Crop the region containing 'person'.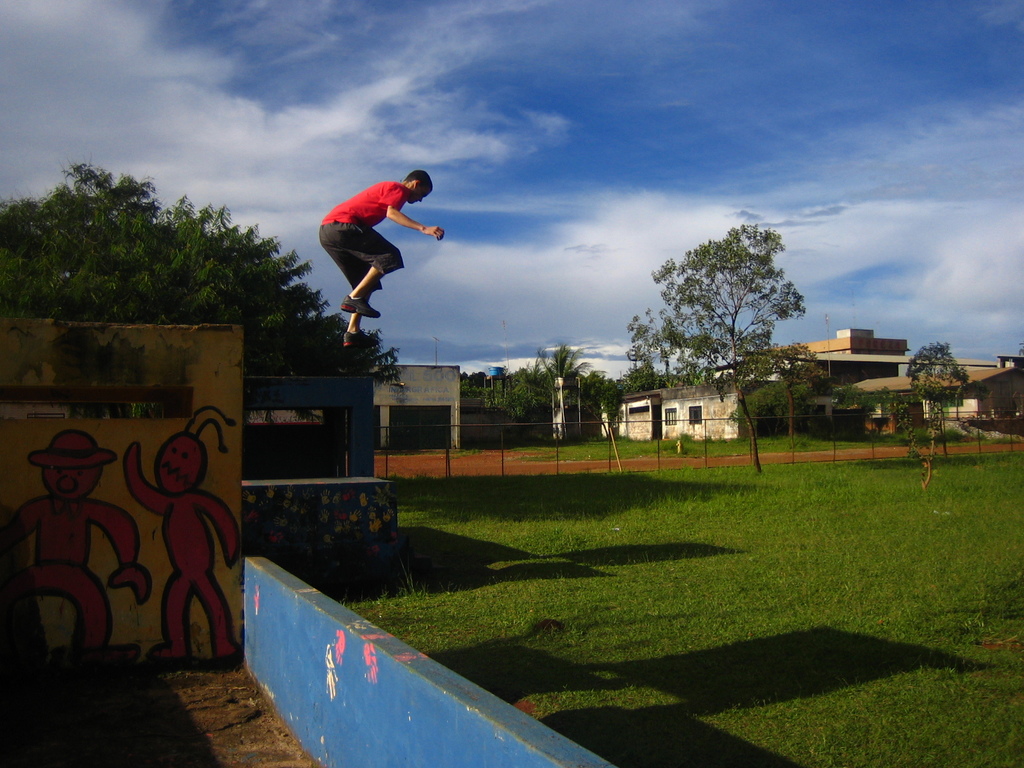
Crop region: locate(311, 156, 434, 371).
